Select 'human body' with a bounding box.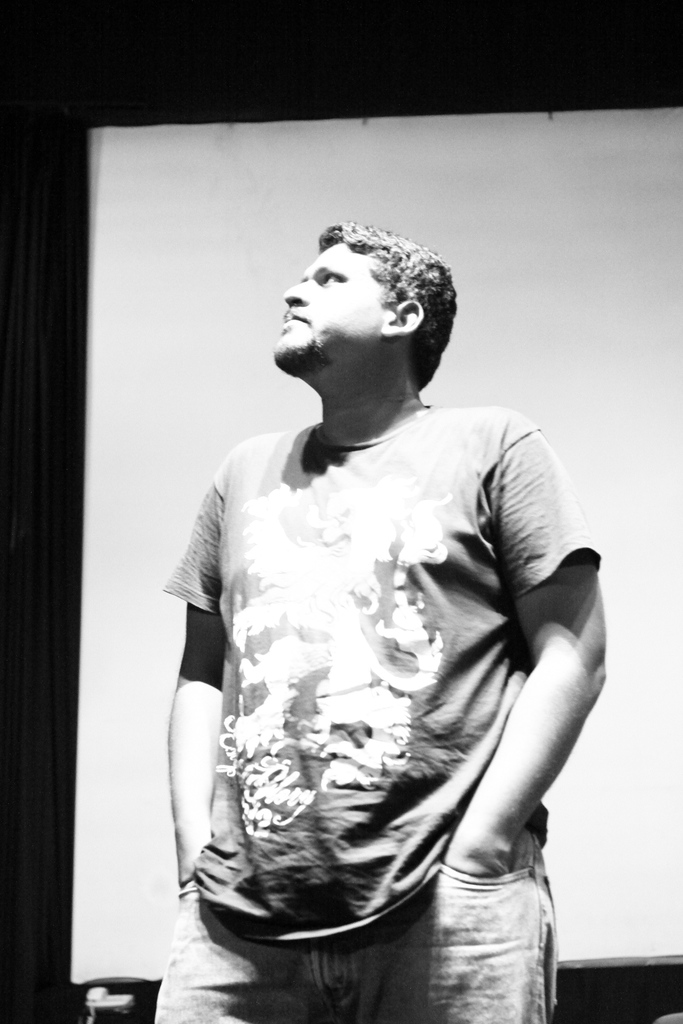
detection(155, 264, 631, 1009).
